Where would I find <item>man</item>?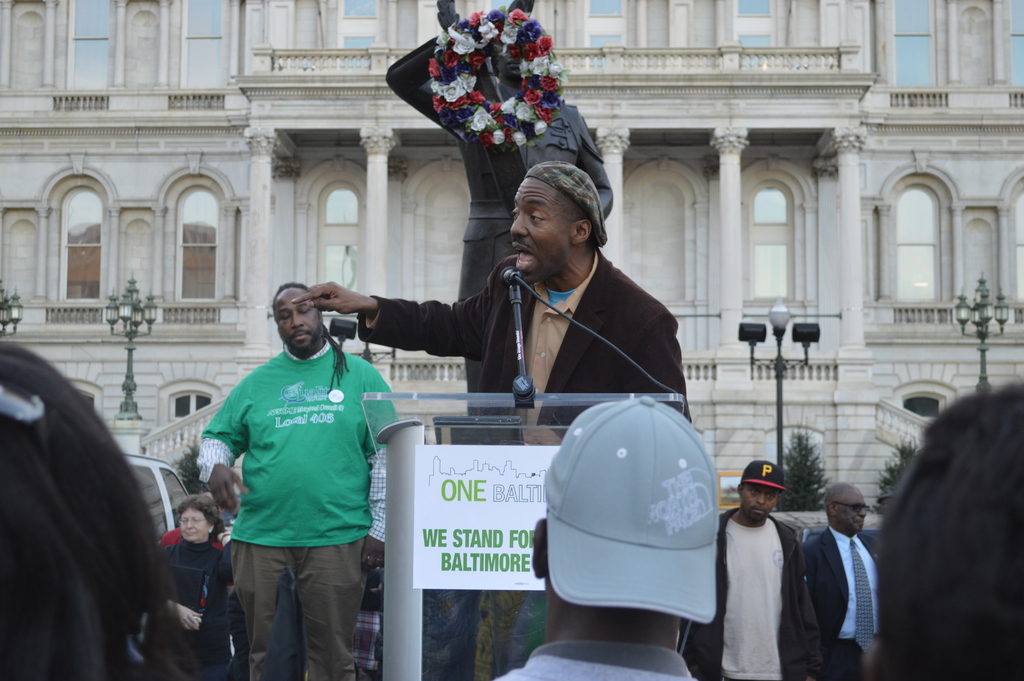
At rect(797, 480, 888, 680).
